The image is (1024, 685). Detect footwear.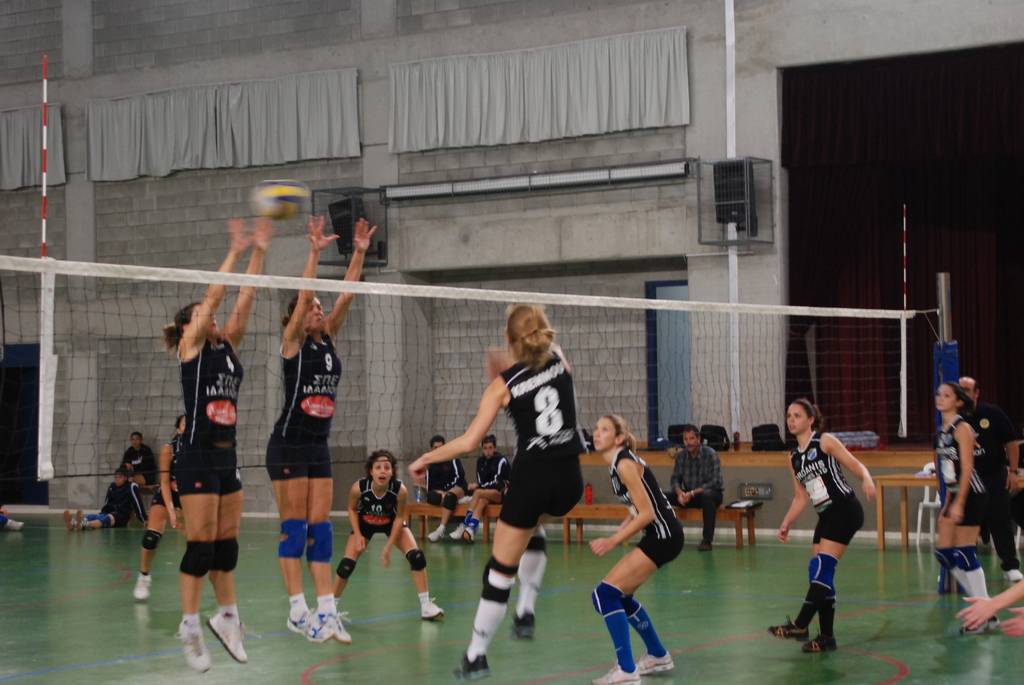
Detection: detection(78, 507, 89, 530).
